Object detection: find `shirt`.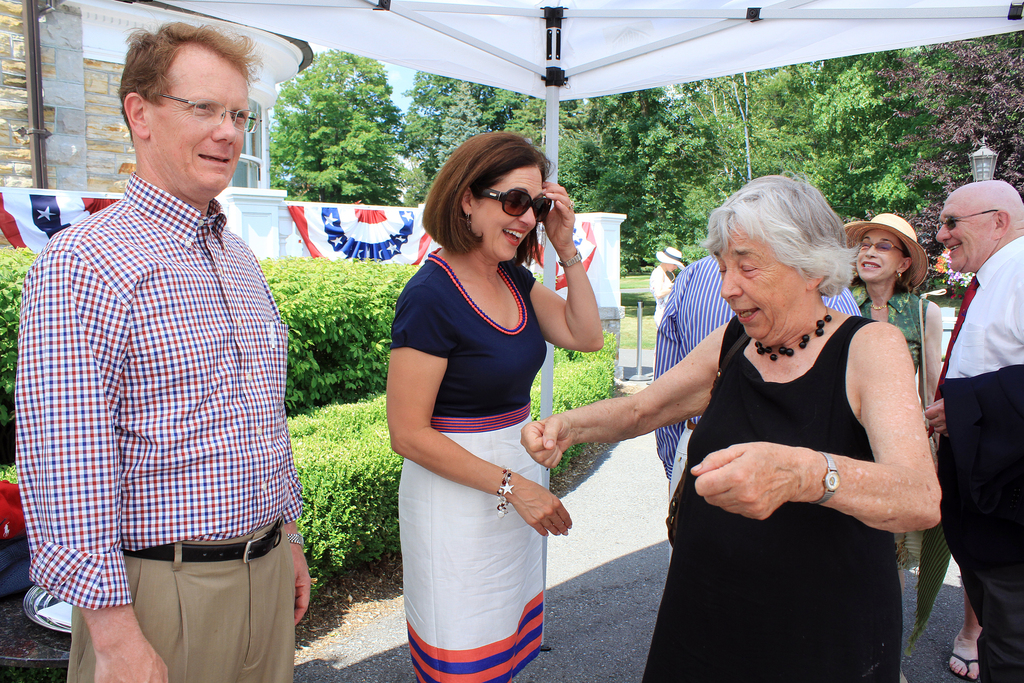
<region>939, 234, 1023, 379</region>.
